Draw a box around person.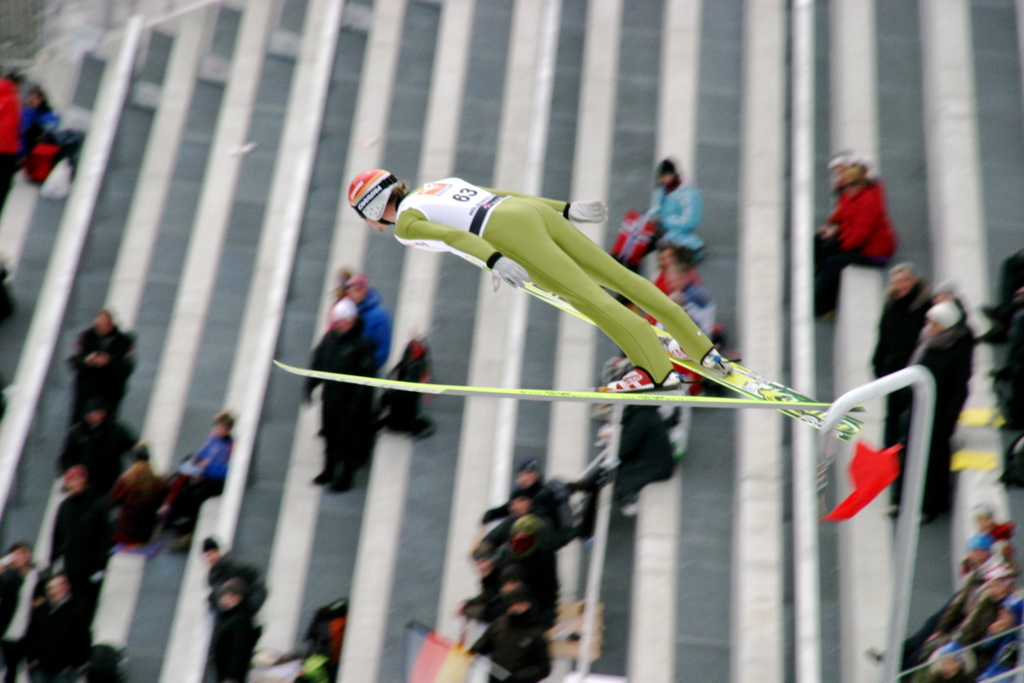
crop(305, 295, 378, 490).
